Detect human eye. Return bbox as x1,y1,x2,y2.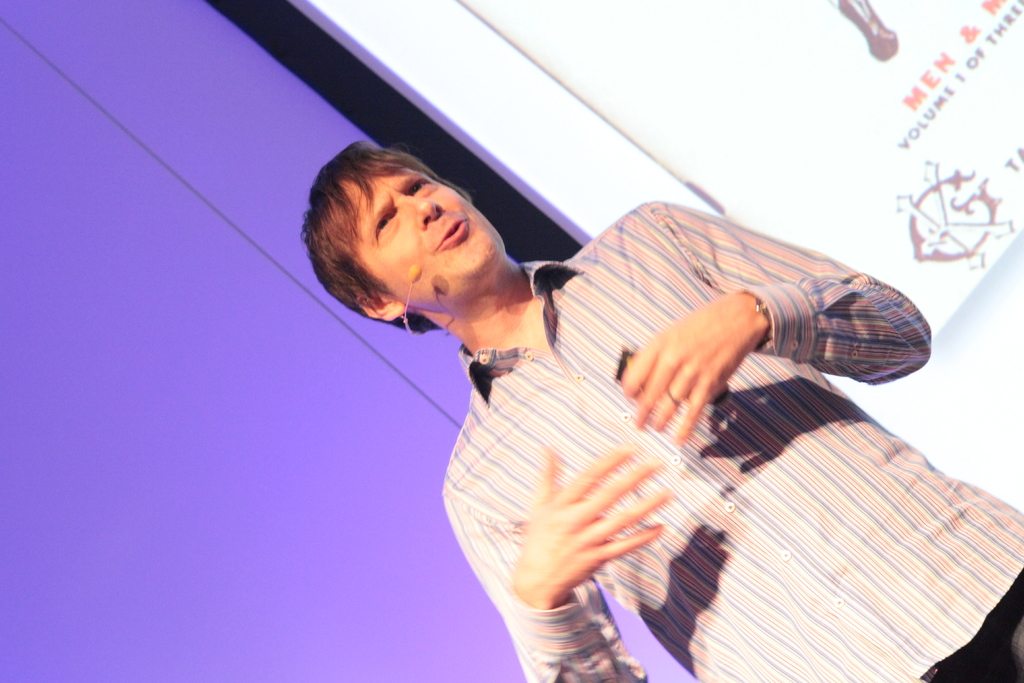
369,207,397,248.
